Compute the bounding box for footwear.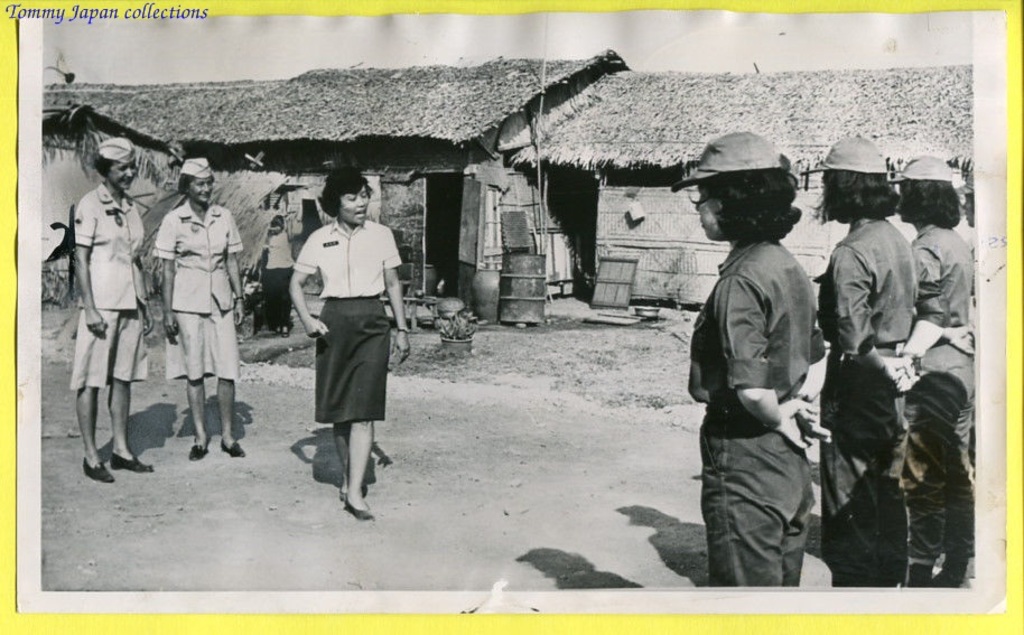
<box>217,427,245,456</box>.
